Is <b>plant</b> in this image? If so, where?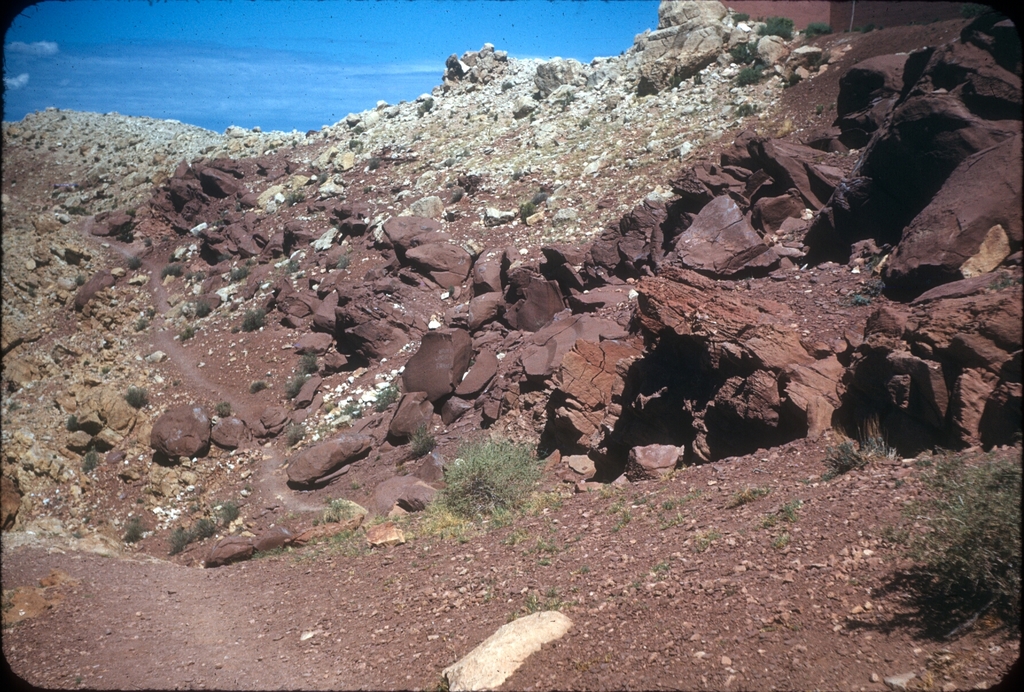
Yes, at bbox=(221, 502, 241, 527).
